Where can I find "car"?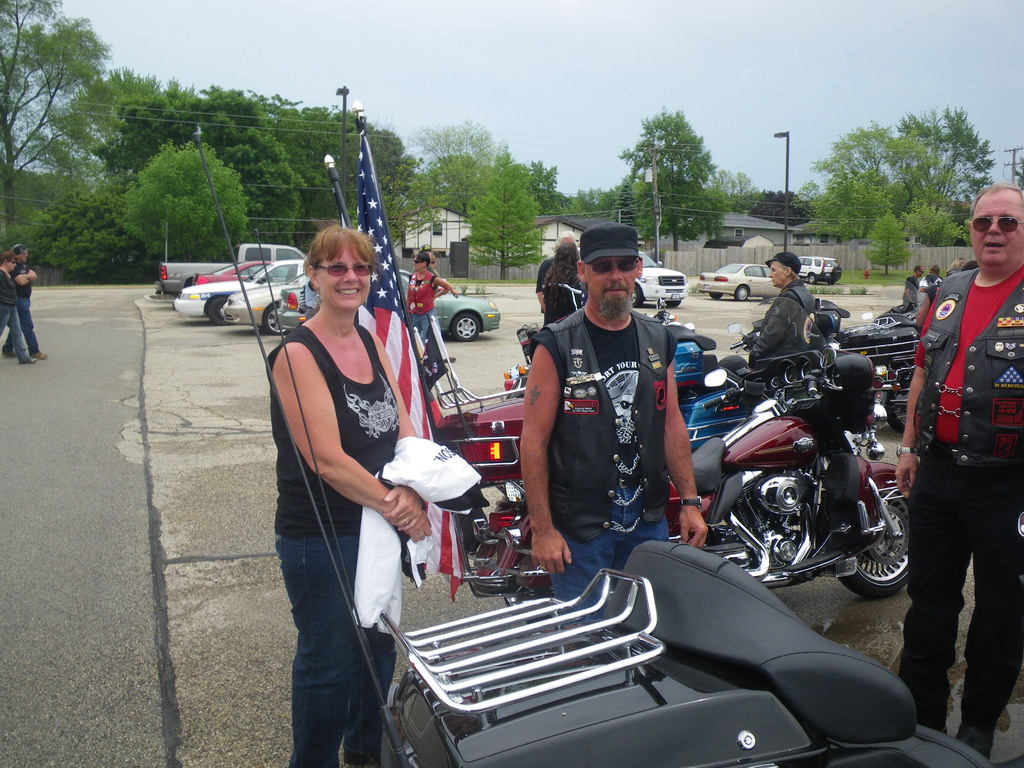
You can find it at (left=686, top=256, right=776, bottom=300).
